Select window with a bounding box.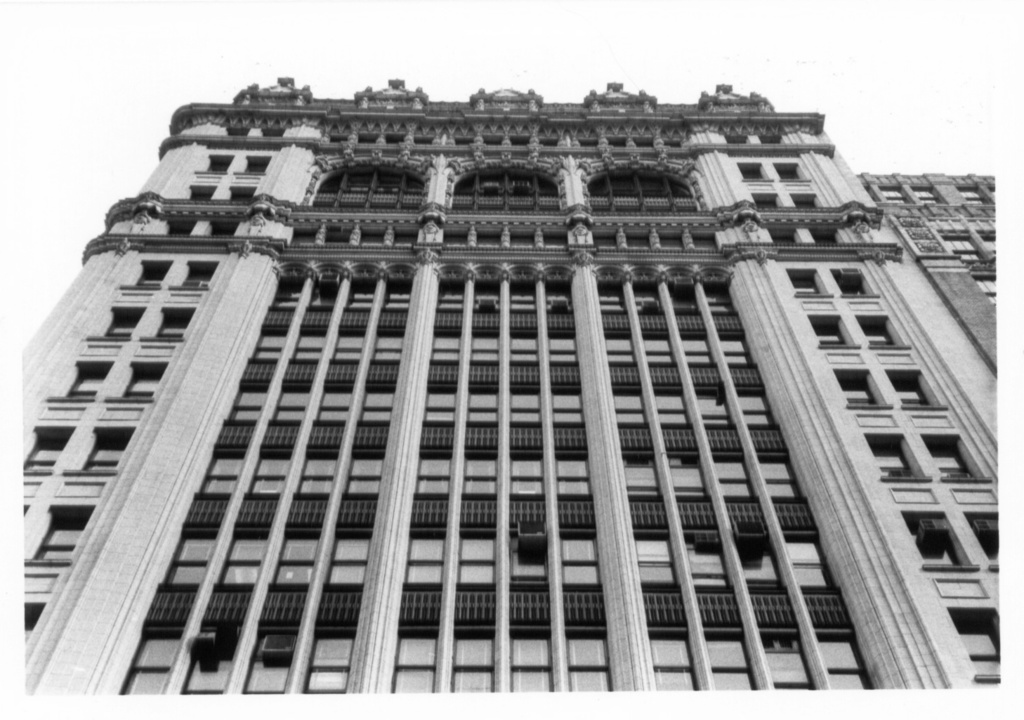
[360, 389, 395, 423].
